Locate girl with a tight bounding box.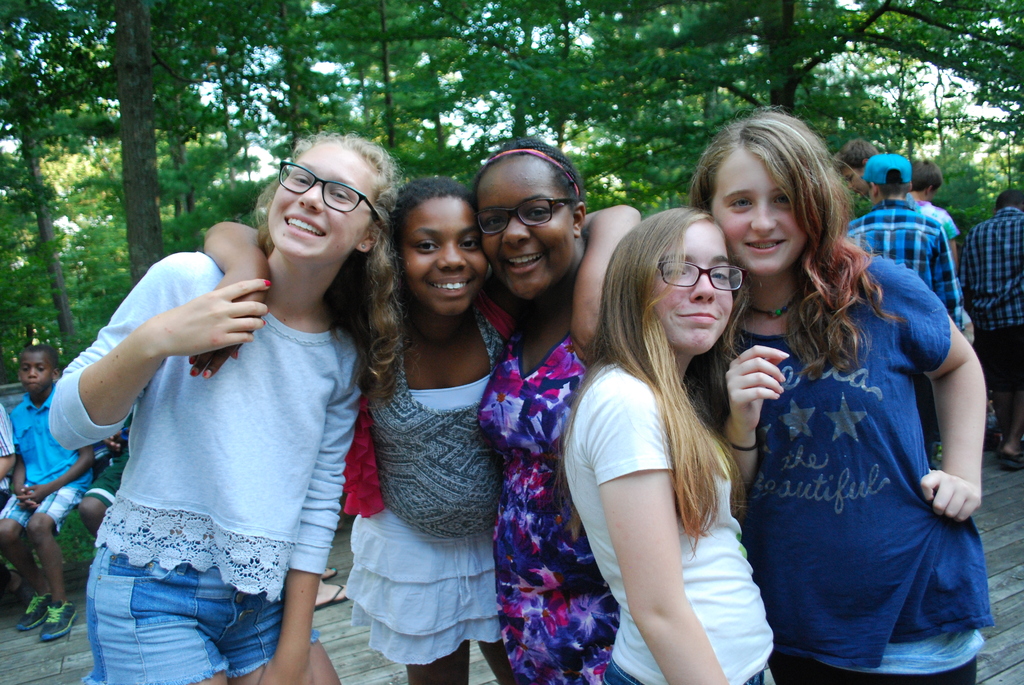
left=48, top=134, right=420, bottom=684.
